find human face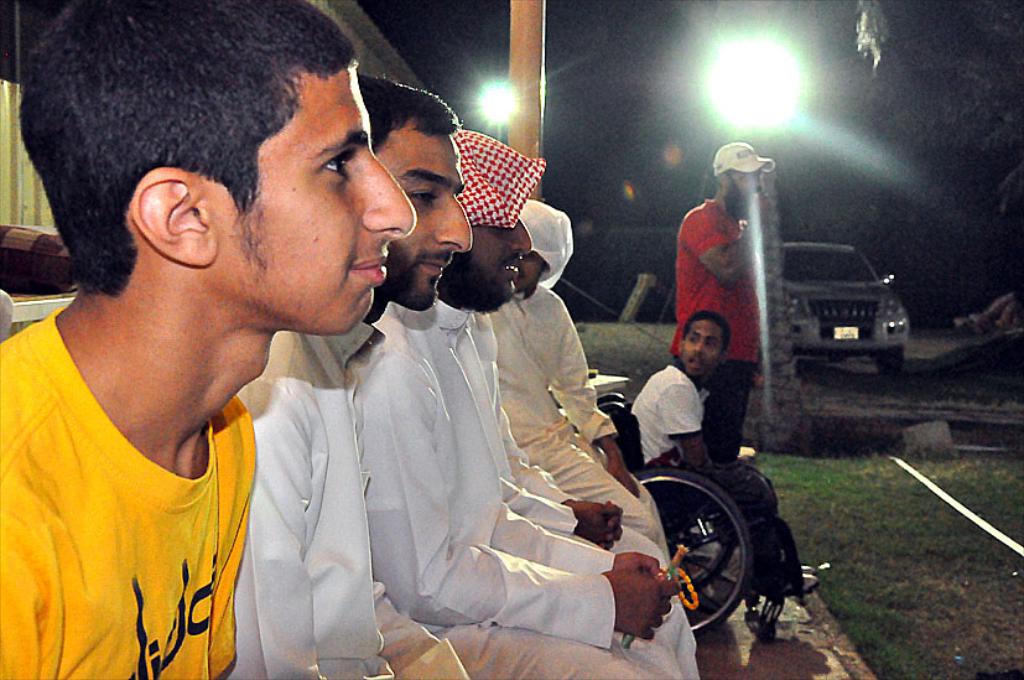
(451, 219, 529, 311)
